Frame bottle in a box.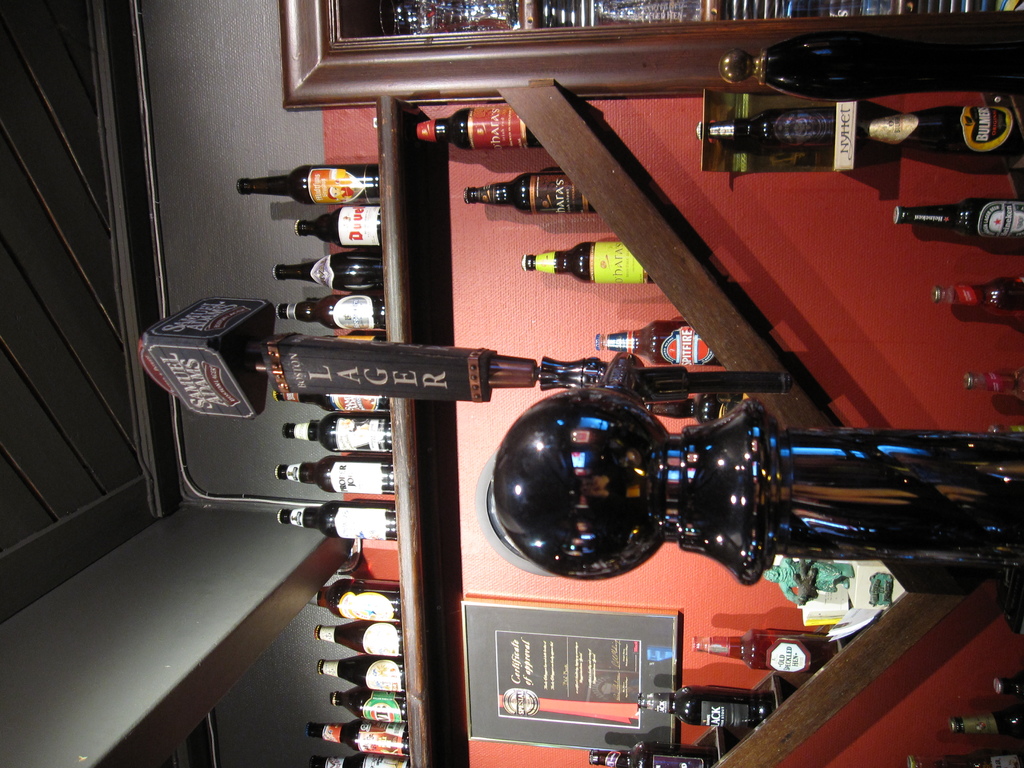
bbox=[978, 417, 1023, 431].
